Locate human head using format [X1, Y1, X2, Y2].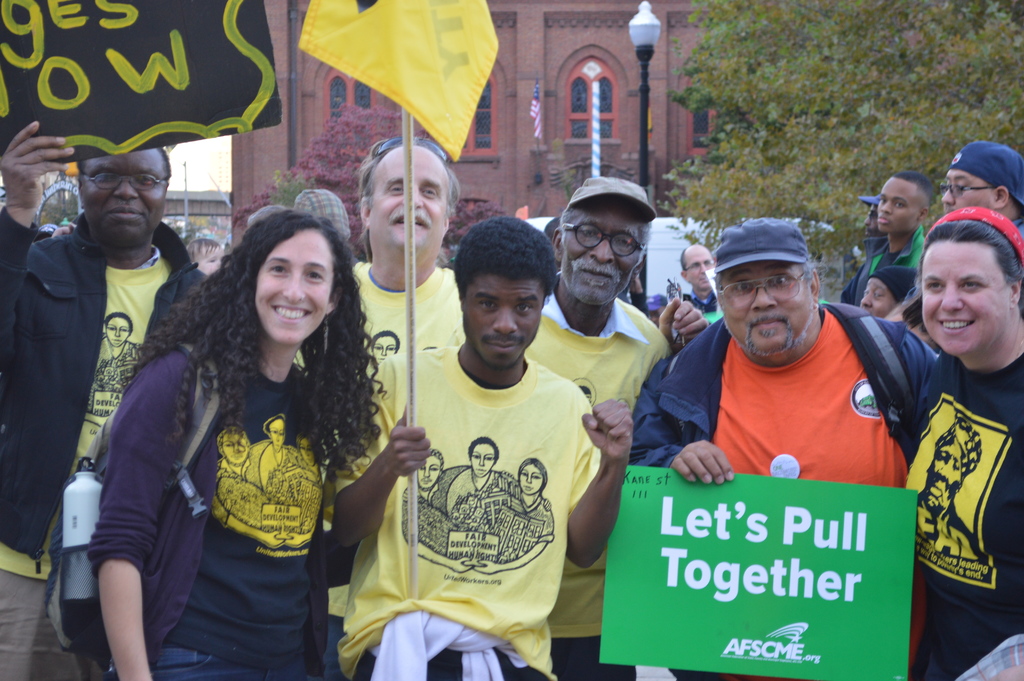
[449, 212, 561, 371].
